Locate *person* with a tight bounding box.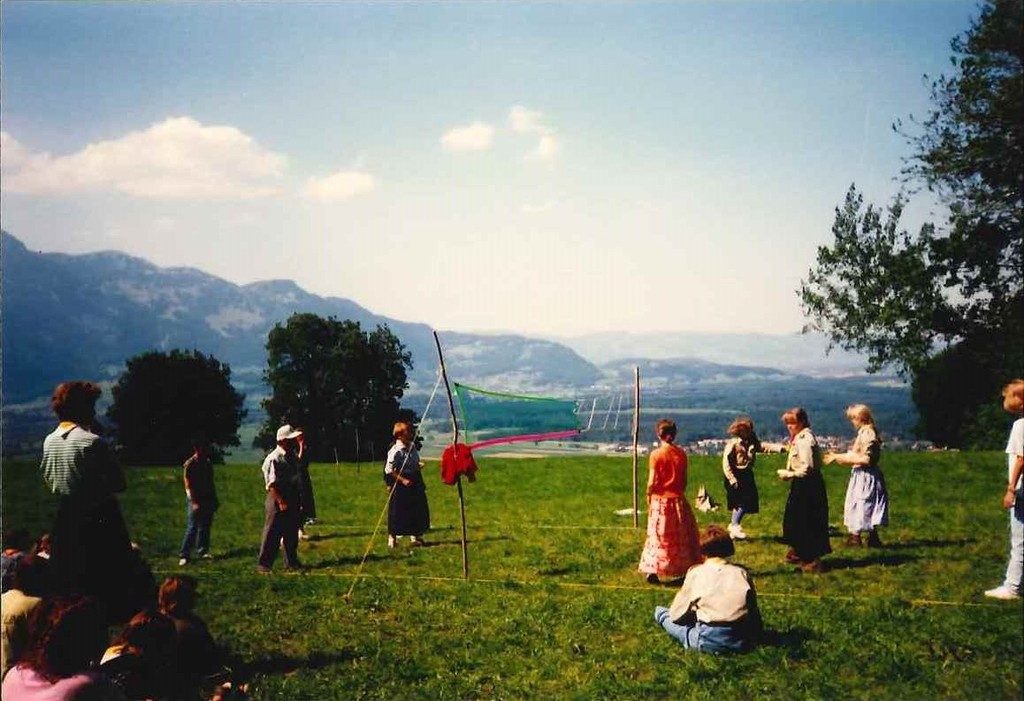
<bbox>385, 418, 435, 548</bbox>.
